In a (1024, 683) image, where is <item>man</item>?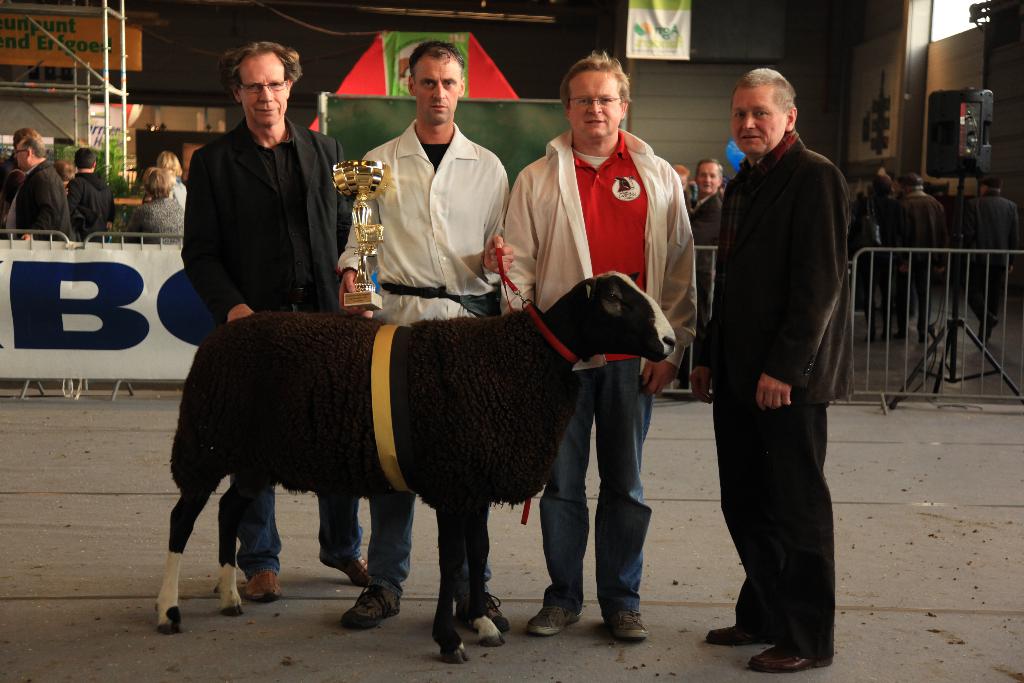
bbox(334, 42, 529, 647).
